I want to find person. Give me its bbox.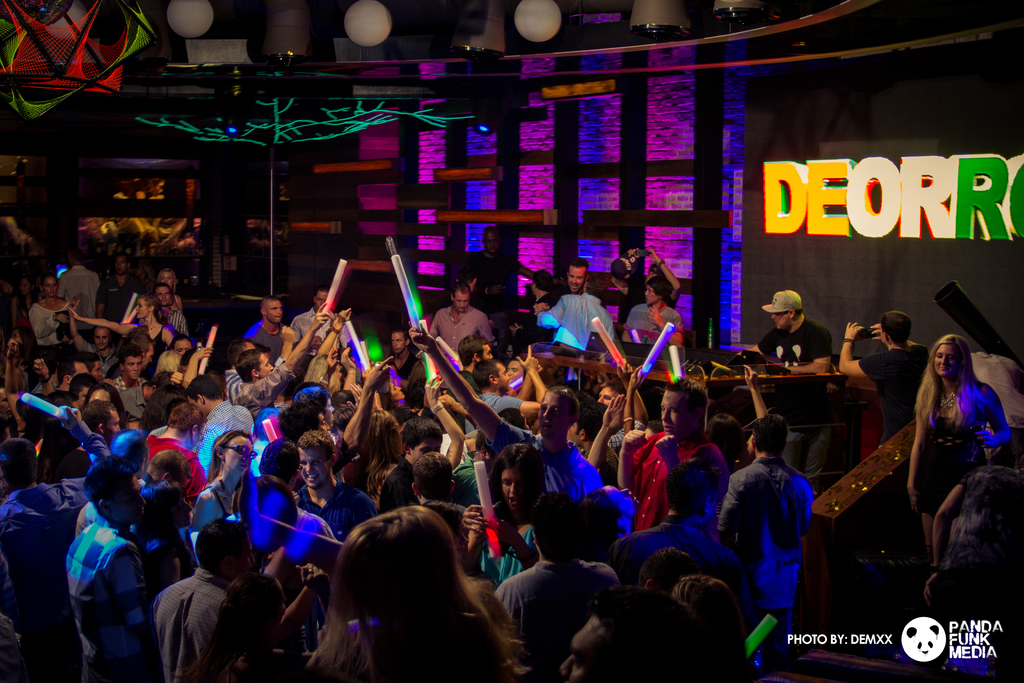
left=101, top=256, right=141, bottom=319.
